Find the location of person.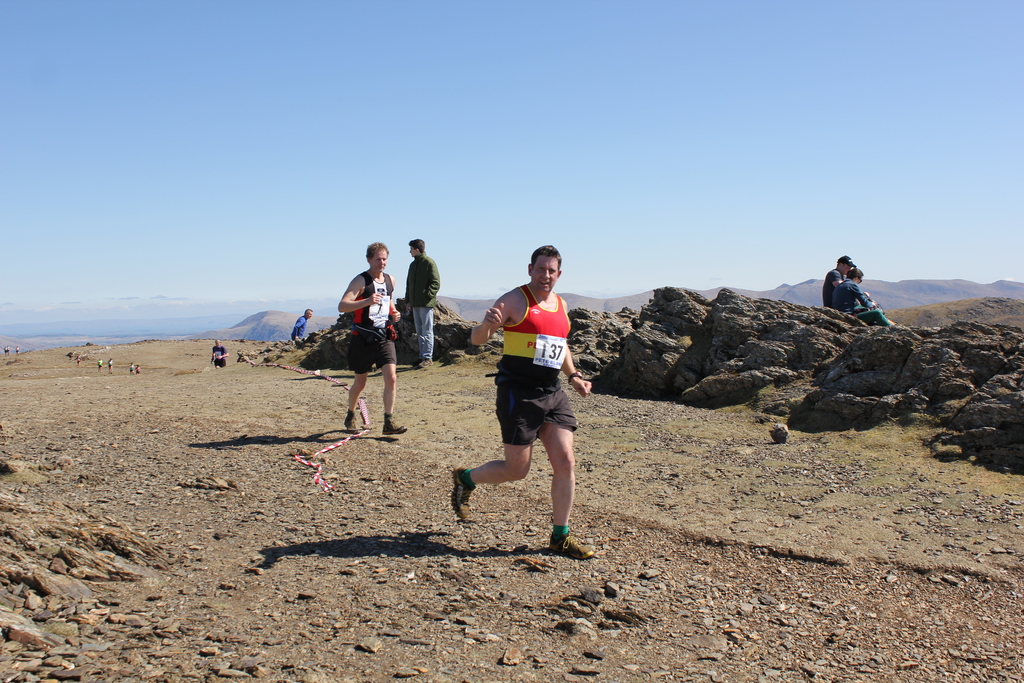
Location: x1=291, y1=309, x2=314, y2=336.
